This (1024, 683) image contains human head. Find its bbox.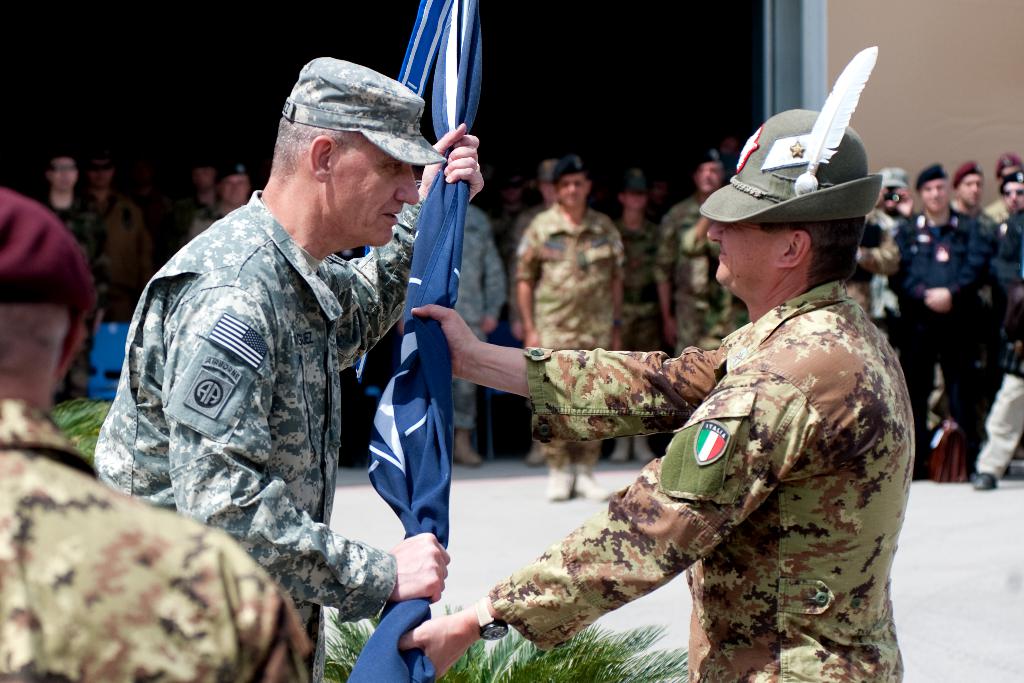
region(650, 178, 666, 207).
